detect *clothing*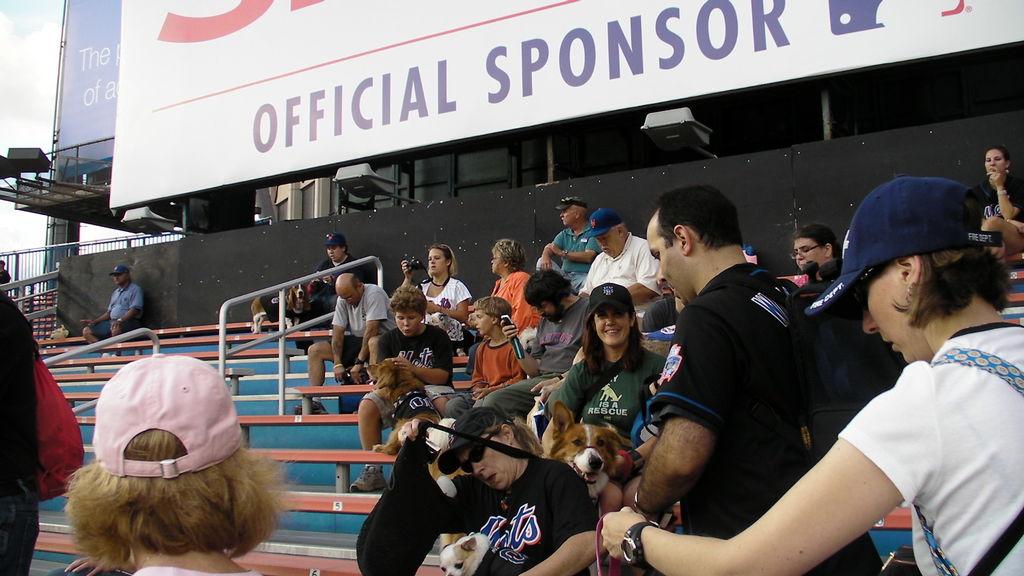
BBox(640, 253, 815, 534)
